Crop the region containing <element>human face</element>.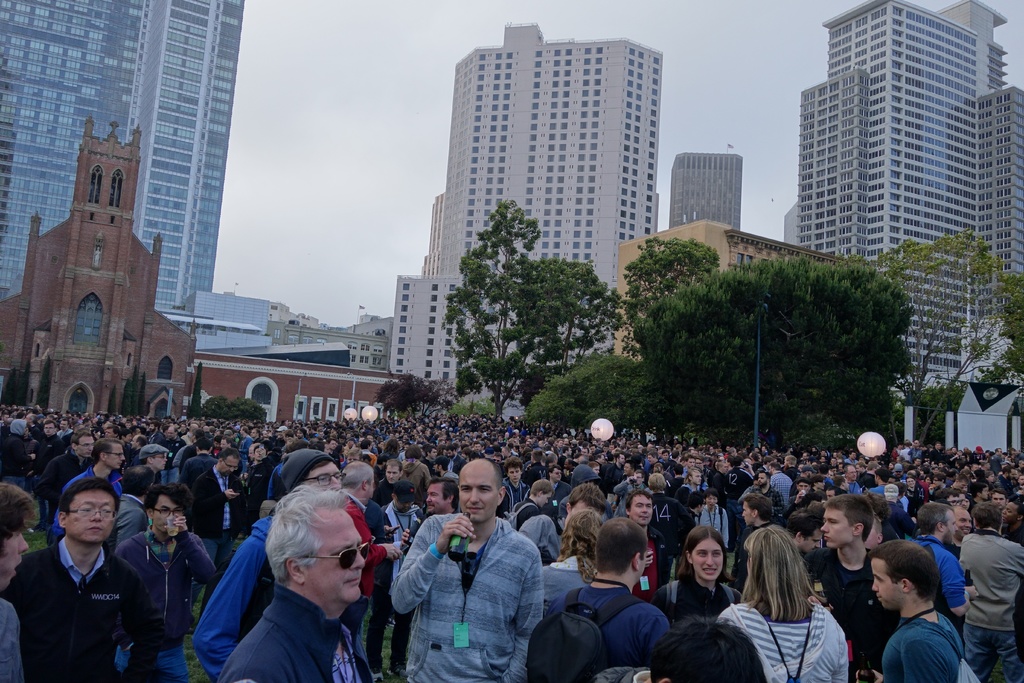
Crop region: <bbox>631, 497, 652, 525</bbox>.
